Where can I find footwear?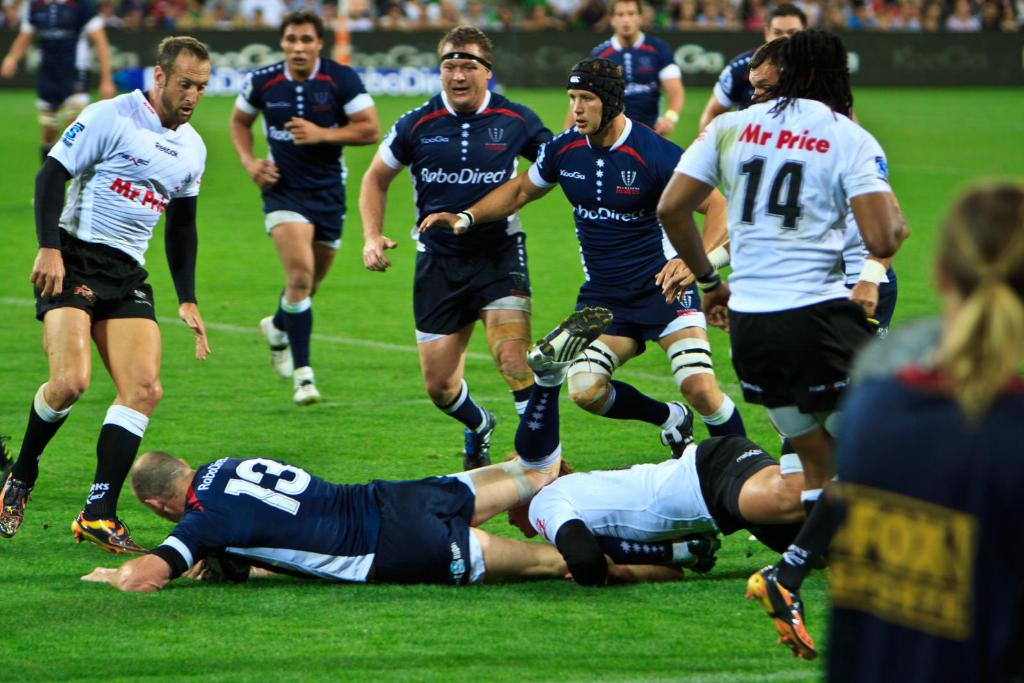
You can find it at {"x1": 684, "y1": 531, "x2": 720, "y2": 581}.
